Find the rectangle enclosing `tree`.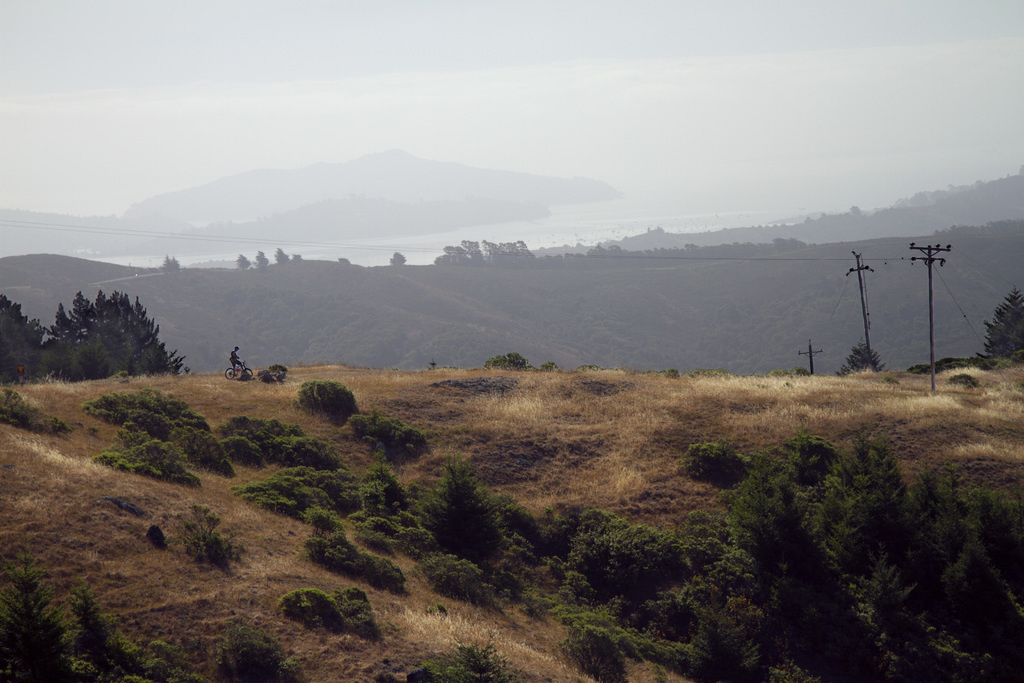
left=234, top=251, right=251, bottom=270.
